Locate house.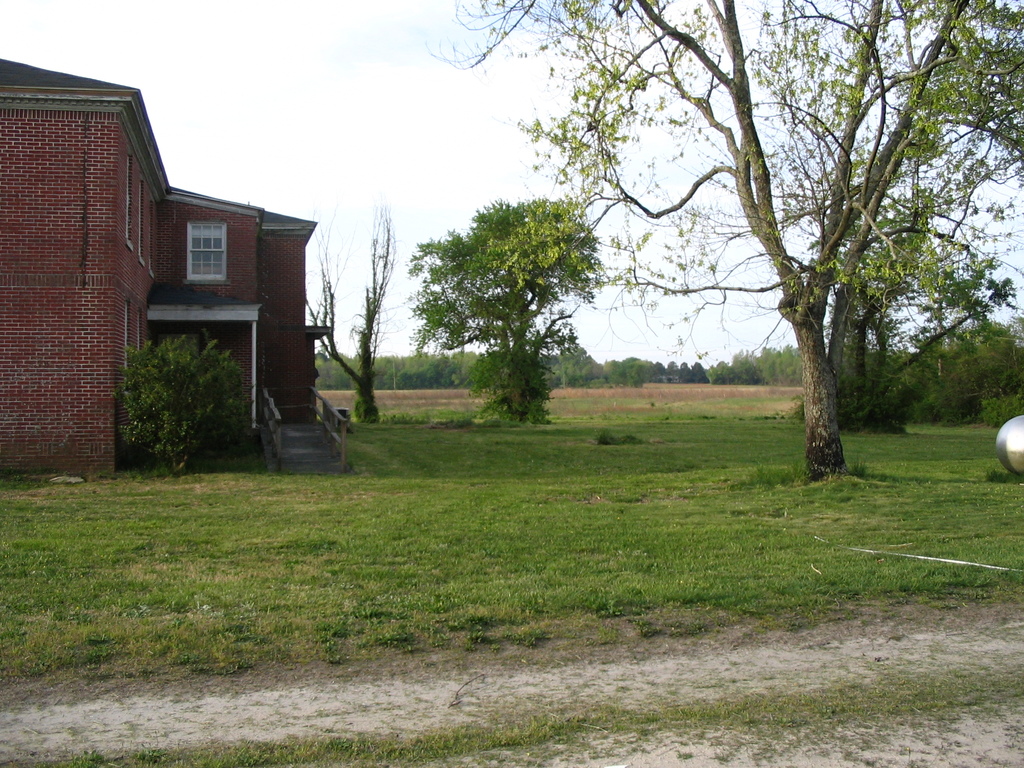
Bounding box: <bbox>0, 61, 329, 483</bbox>.
